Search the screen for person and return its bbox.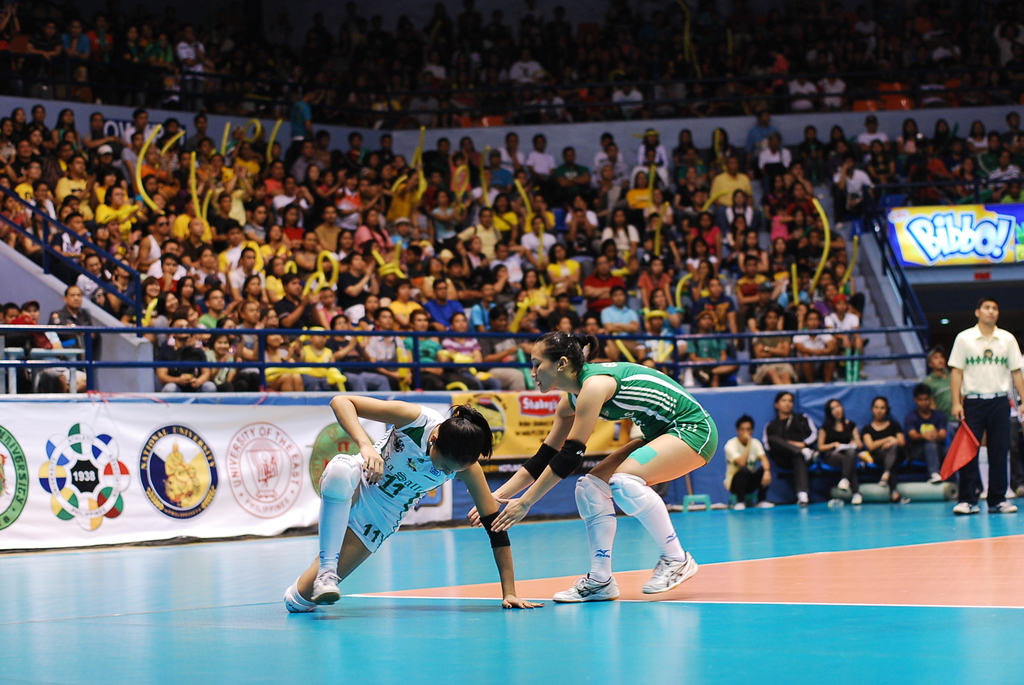
Found: [289,82,319,155].
